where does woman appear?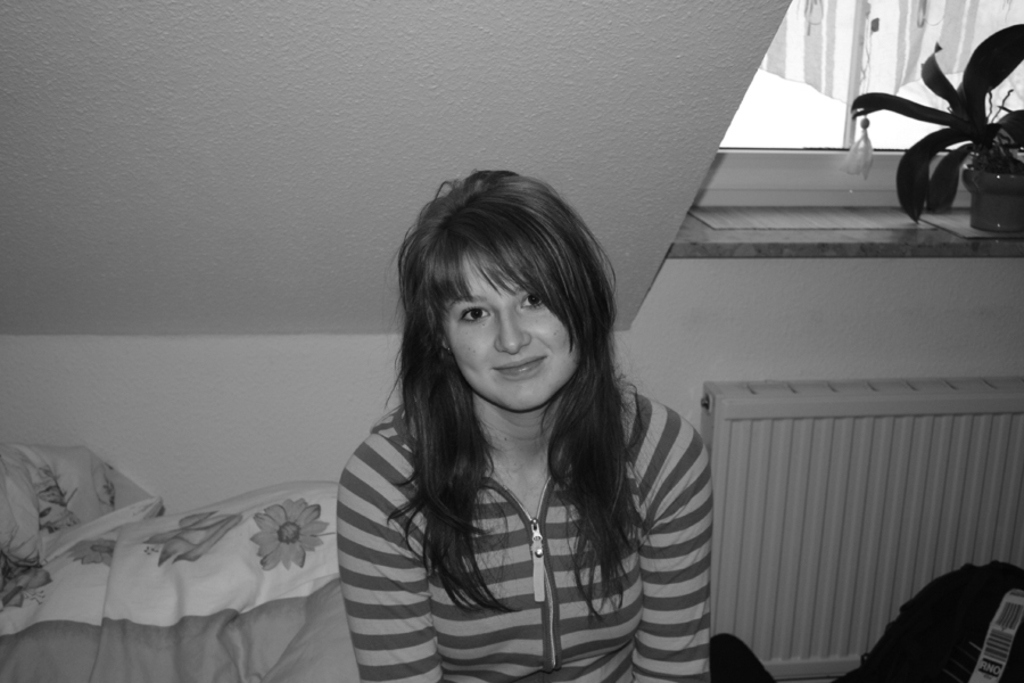
Appears at Rect(313, 168, 737, 682).
